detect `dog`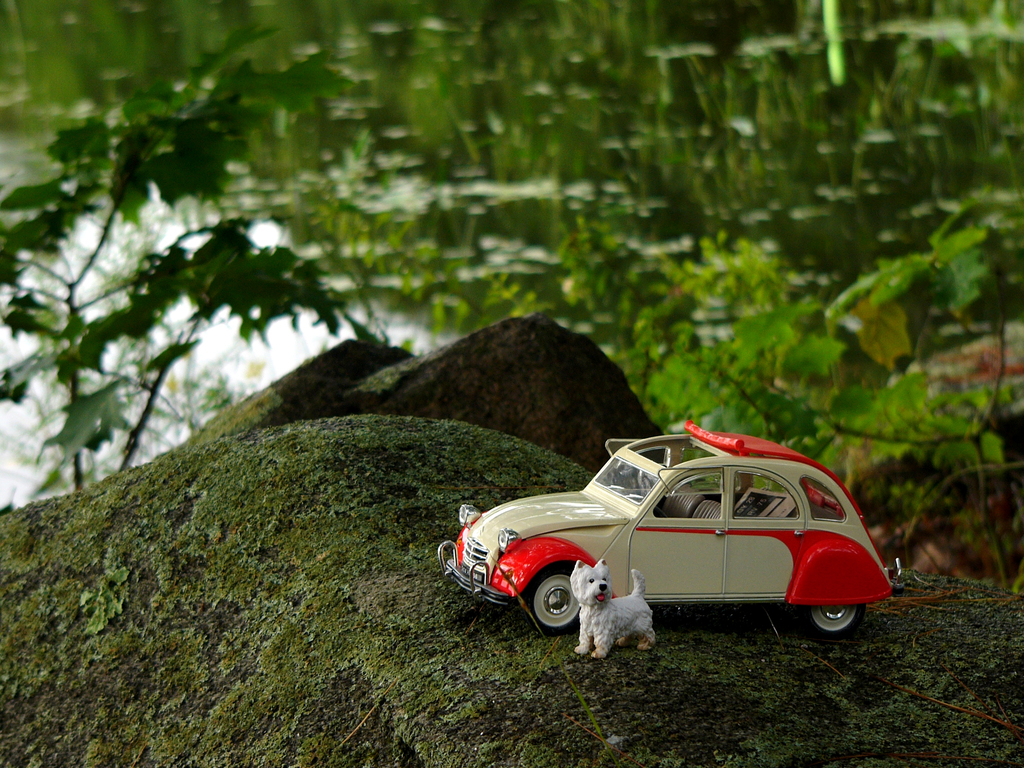
<region>573, 558, 657, 657</region>
